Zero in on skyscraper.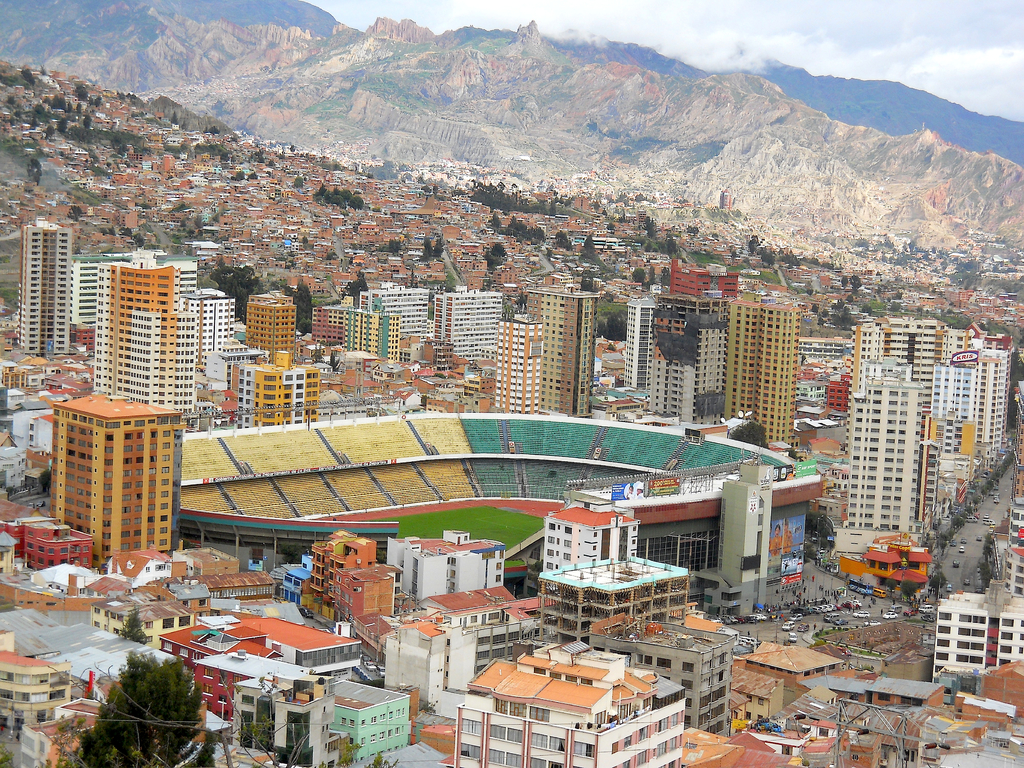
Zeroed in: crop(24, 380, 181, 575).
